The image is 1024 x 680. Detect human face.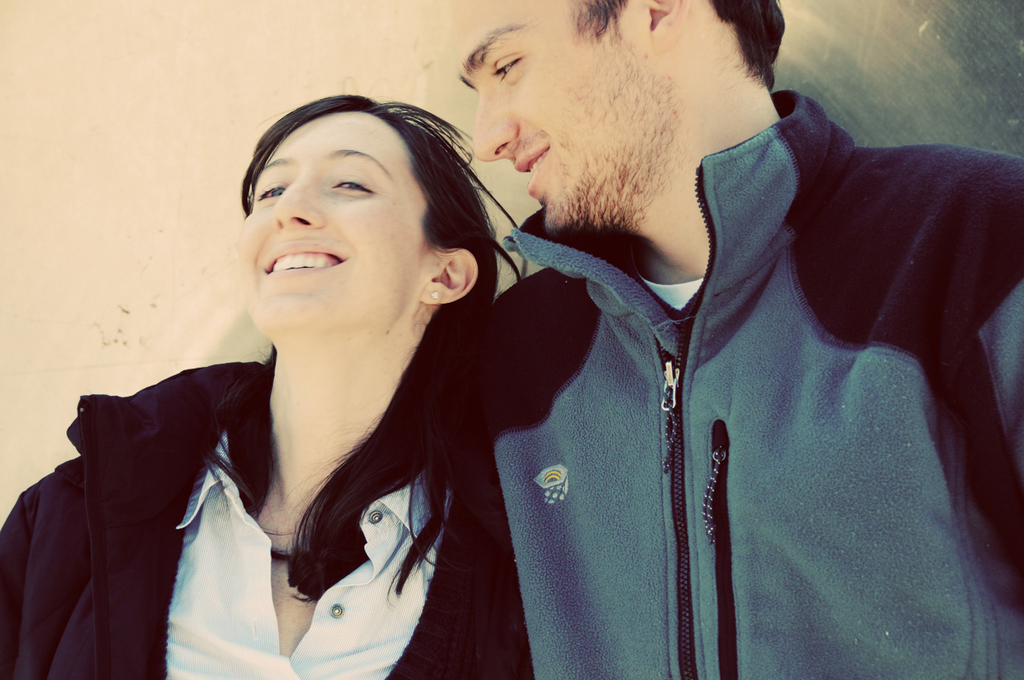
Detection: box(235, 107, 429, 332).
